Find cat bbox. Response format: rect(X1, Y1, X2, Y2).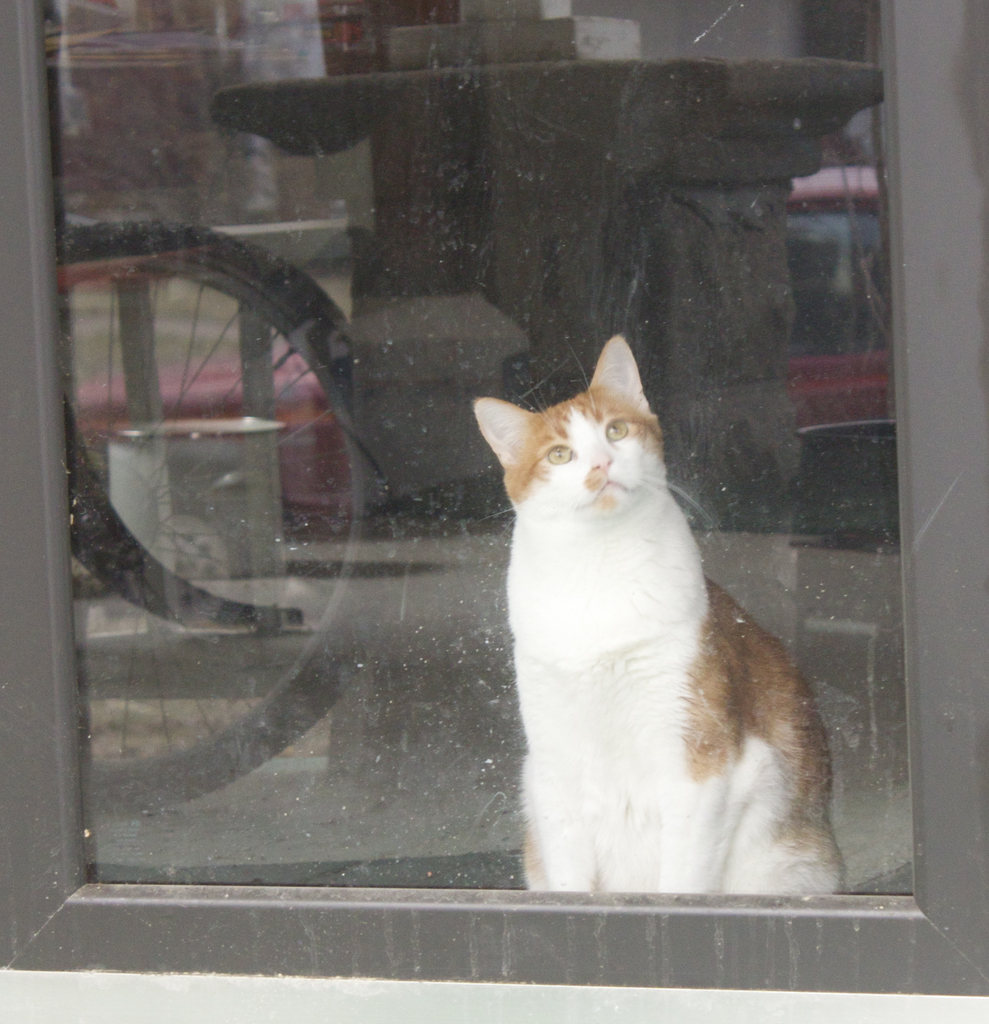
rect(469, 333, 846, 900).
